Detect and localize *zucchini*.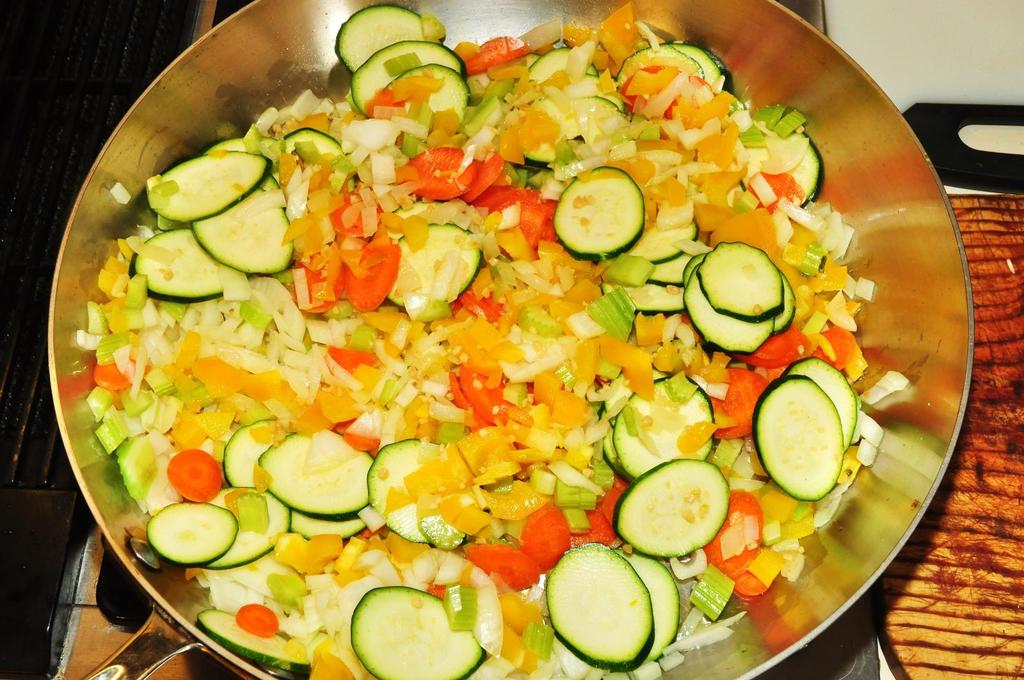
Localized at l=665, t=38, r=728, b=105.
